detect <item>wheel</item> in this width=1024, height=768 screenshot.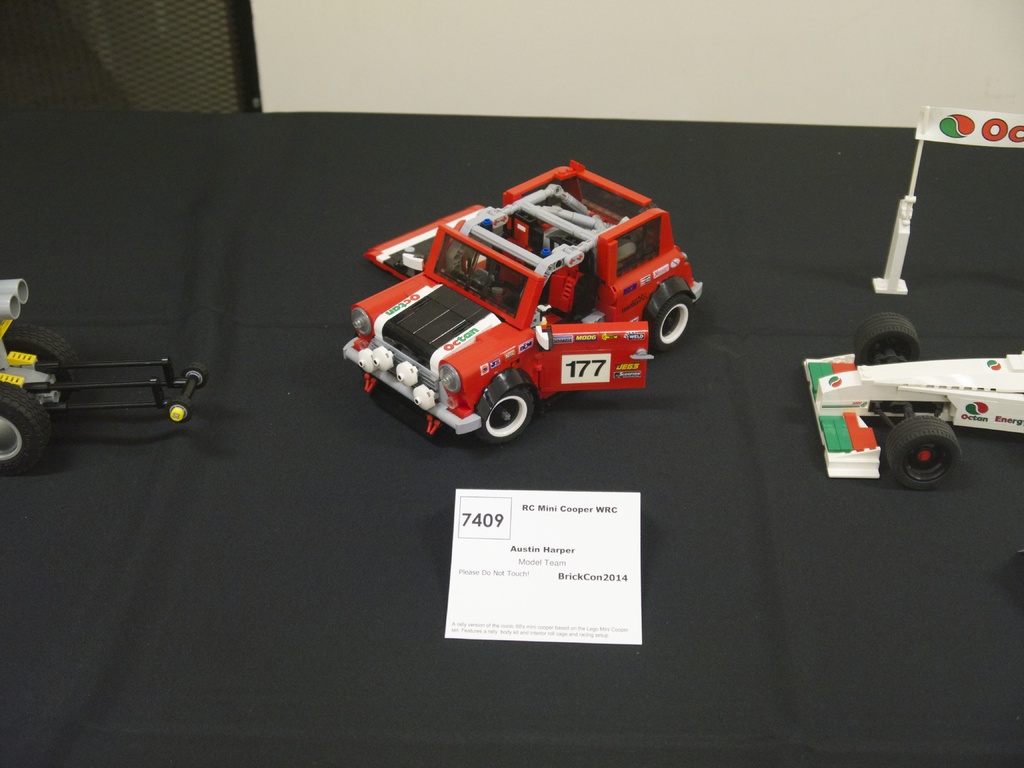
Detection: [left=179, top=363, right=206, bottom=390].
